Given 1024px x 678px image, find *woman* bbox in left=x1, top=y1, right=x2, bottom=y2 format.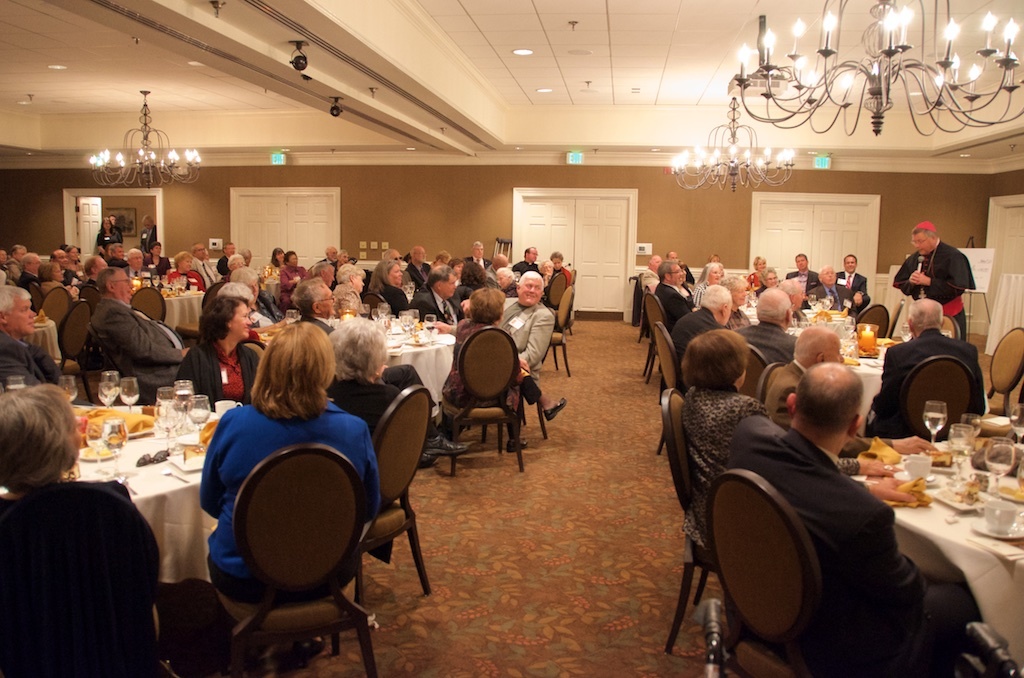
left=695, top=261, right=725, bottom=304.
